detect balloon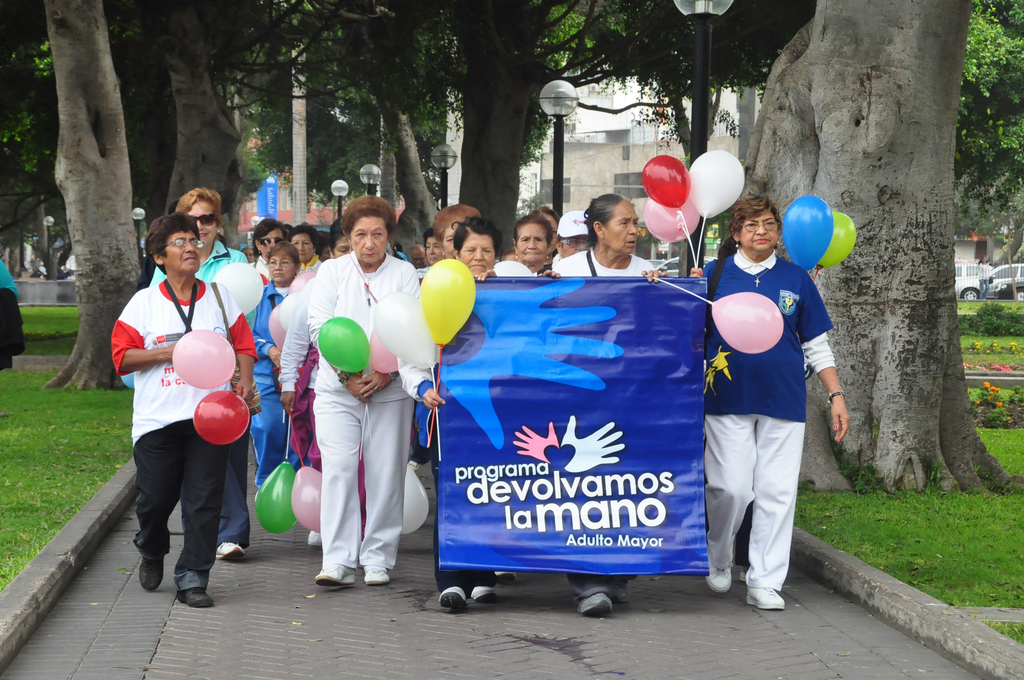
{"x1": 278, "y1": 293, "x2": 295, "y2": 330}
